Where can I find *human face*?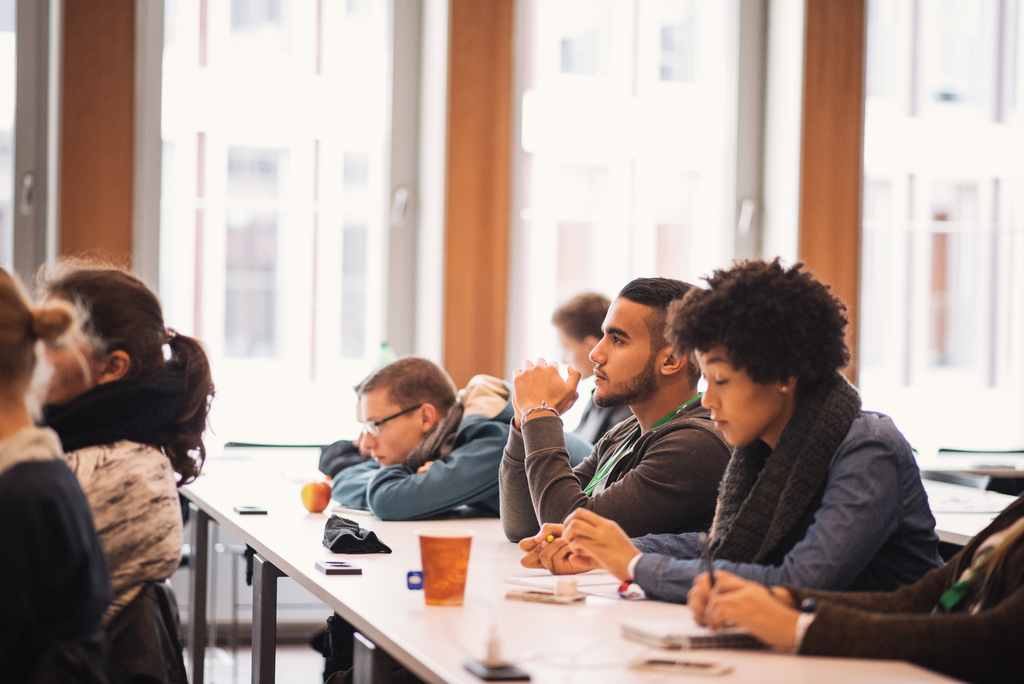
You can find it at box(362, 400, 427, 465).
